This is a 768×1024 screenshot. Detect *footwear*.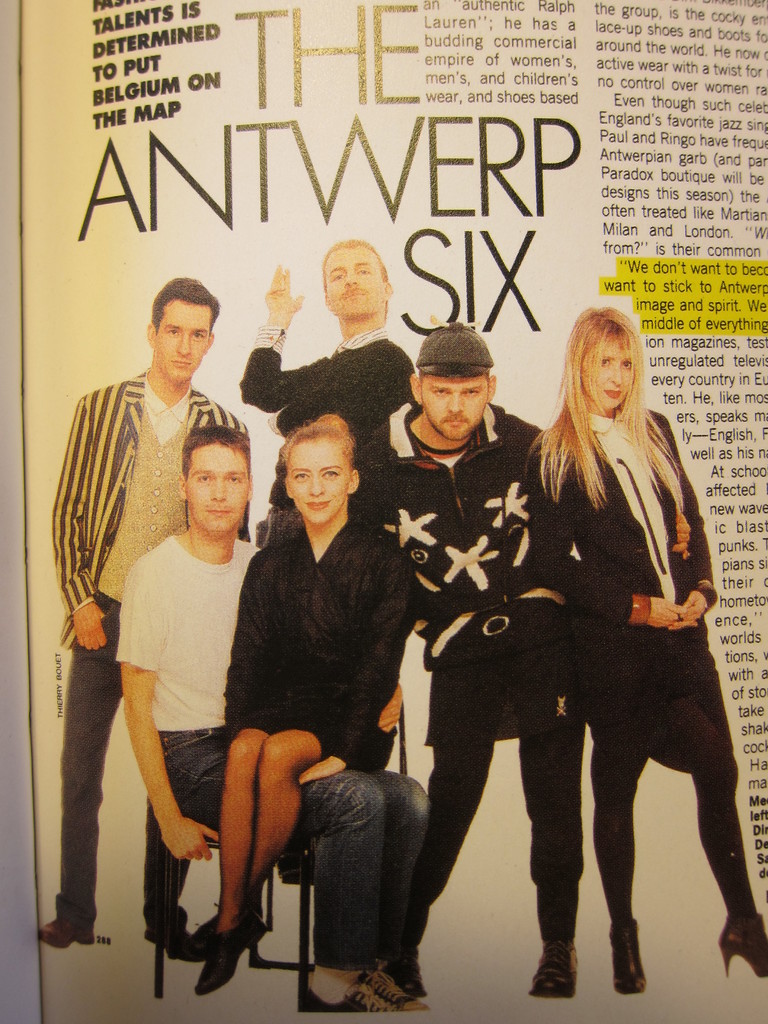
detection(525, 938, 576, 1001).
